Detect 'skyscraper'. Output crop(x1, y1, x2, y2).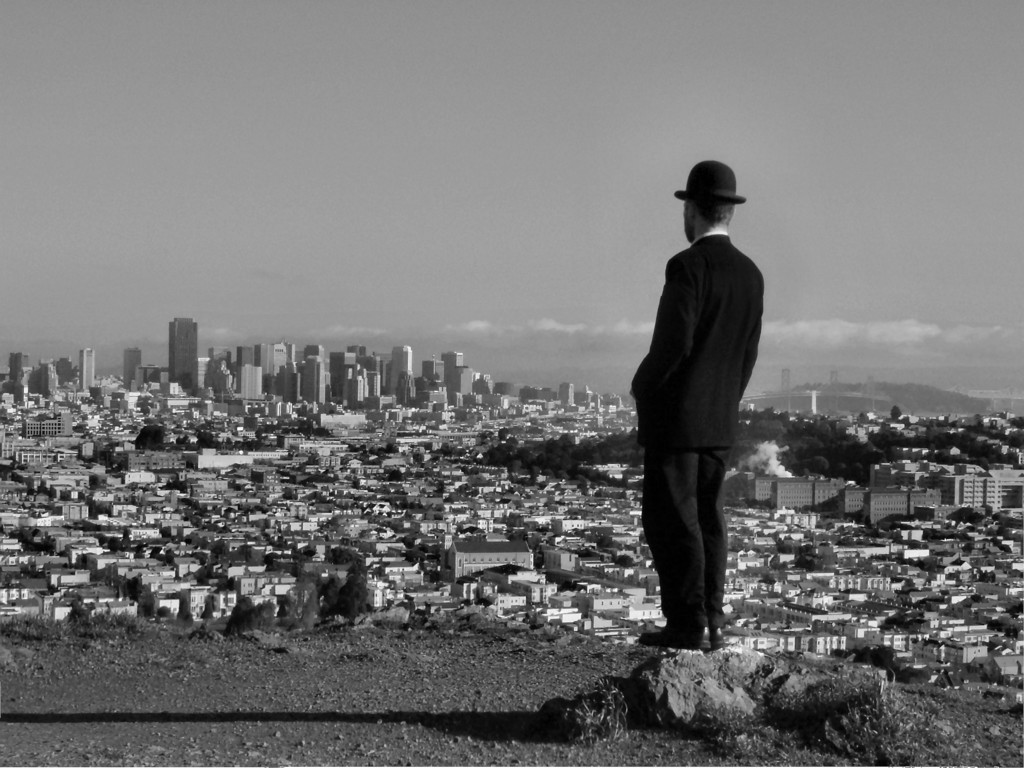
crop(343, 358, 362, 375).
